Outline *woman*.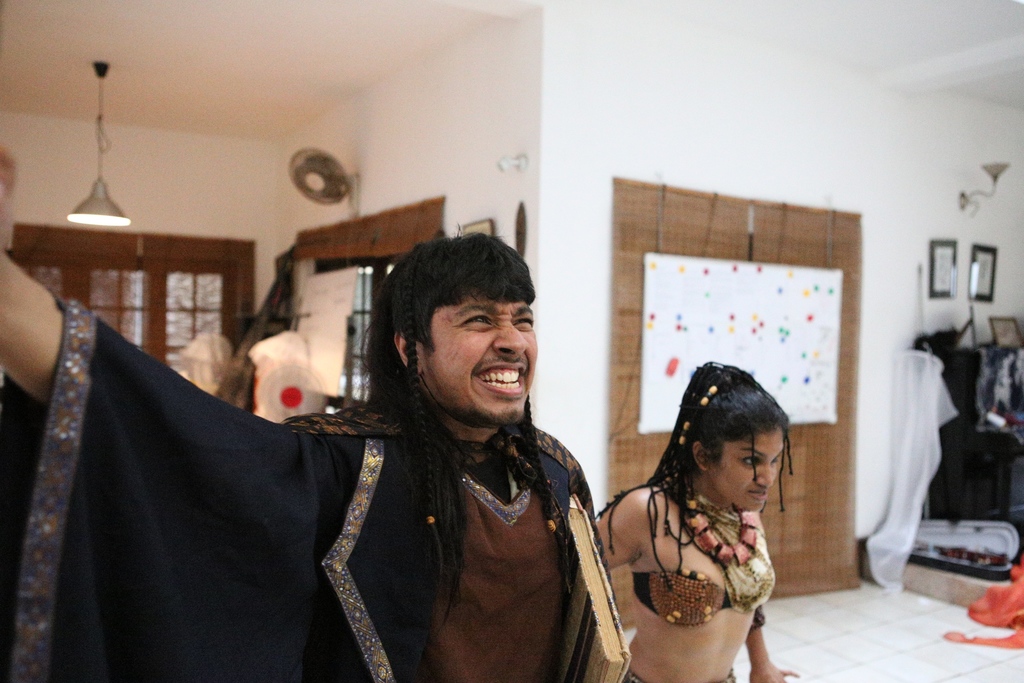
Outline: [x1=585, y1=356, x2=826, y2=676].
